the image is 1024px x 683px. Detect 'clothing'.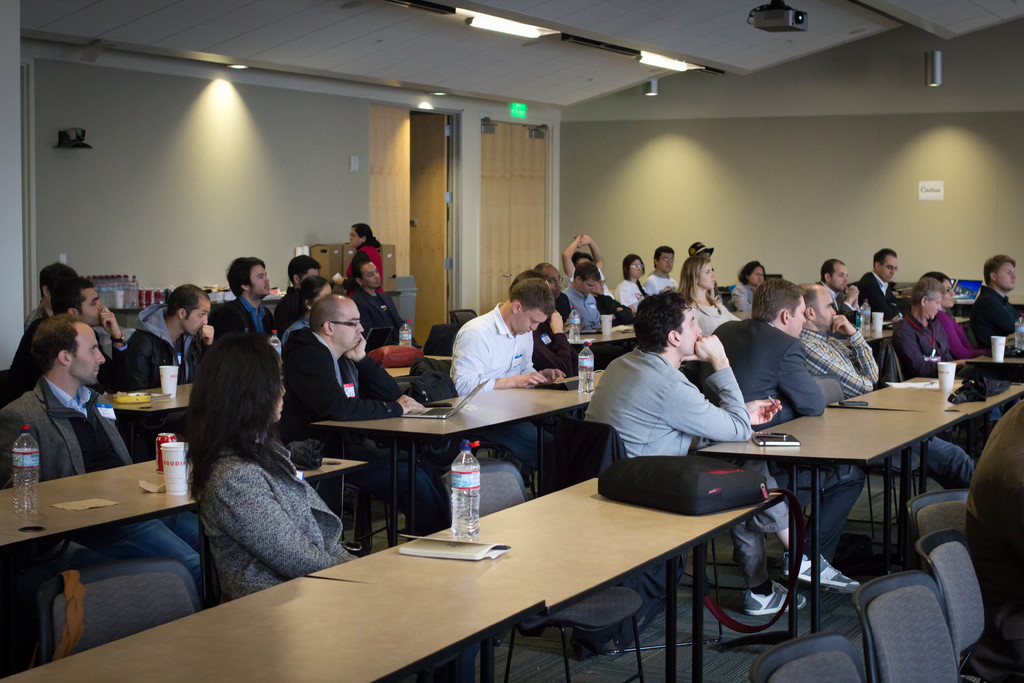
Detection: (left=616, top=274, right=642, bottom=311).
